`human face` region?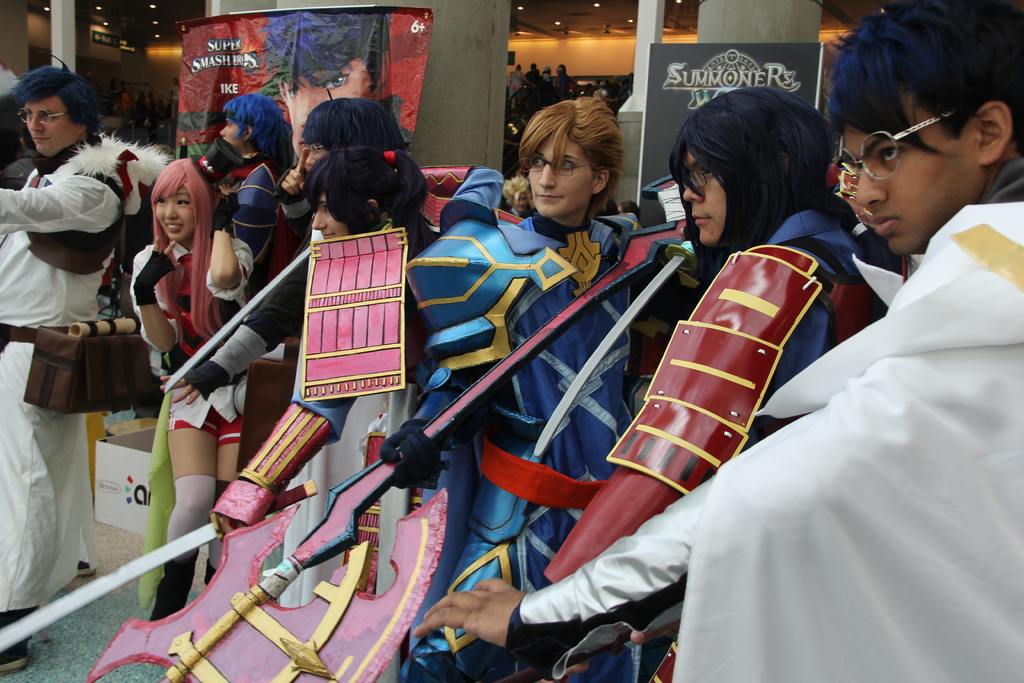
<region>524, 123, 597, 219</region>
